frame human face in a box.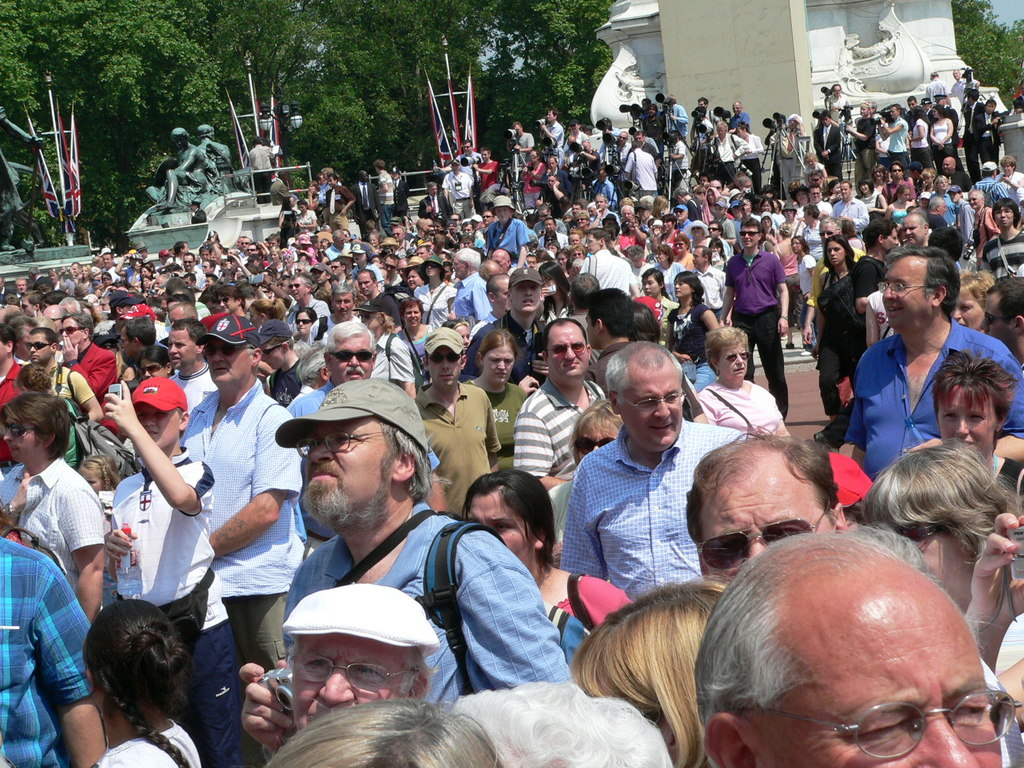
940 394 997 454.
